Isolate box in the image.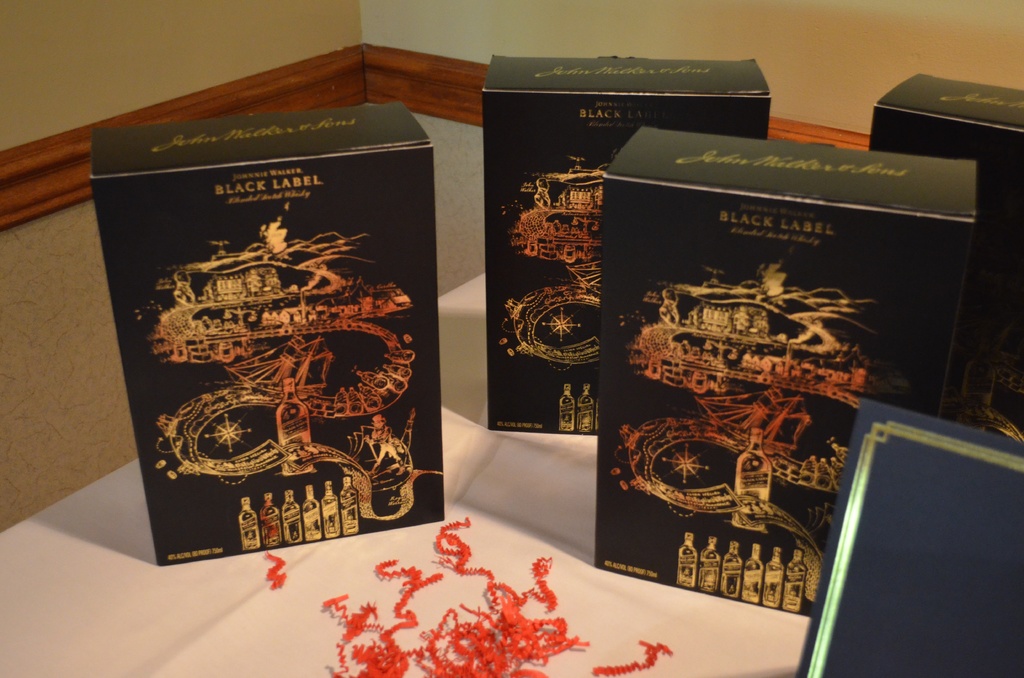
Isolated region: (left=868, top=69, right=1023, bottom=439).
